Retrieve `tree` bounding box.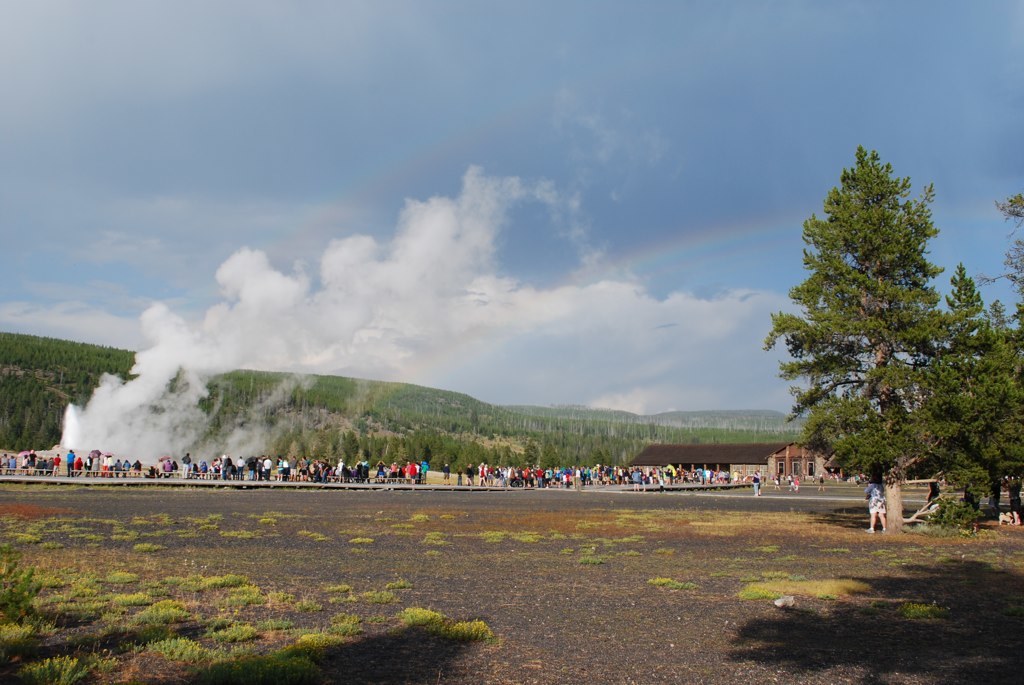
Bounding box: locate(892, 265, 1023, 522).
